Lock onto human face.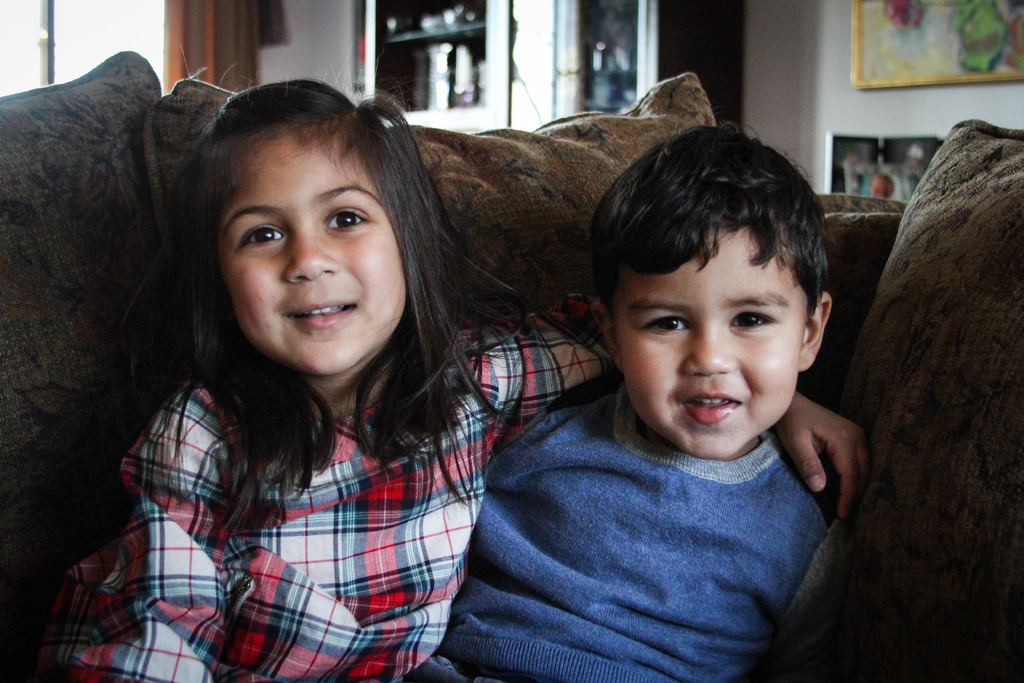
Locked: [x1=223, y1=140, x2=401, y2=378].
